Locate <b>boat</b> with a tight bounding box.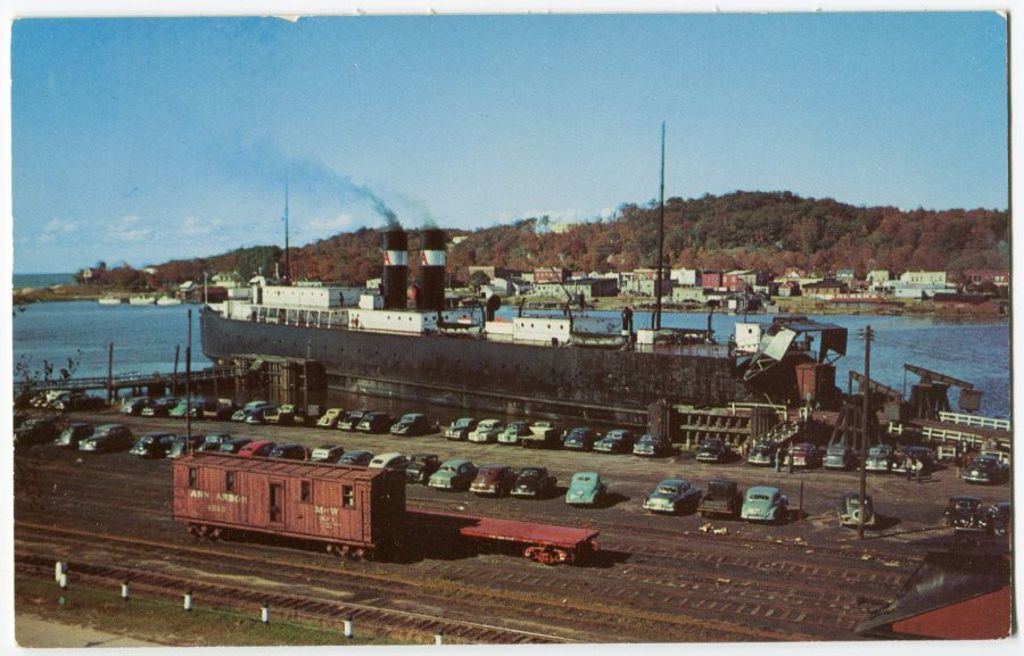
(197,122,847,430).
